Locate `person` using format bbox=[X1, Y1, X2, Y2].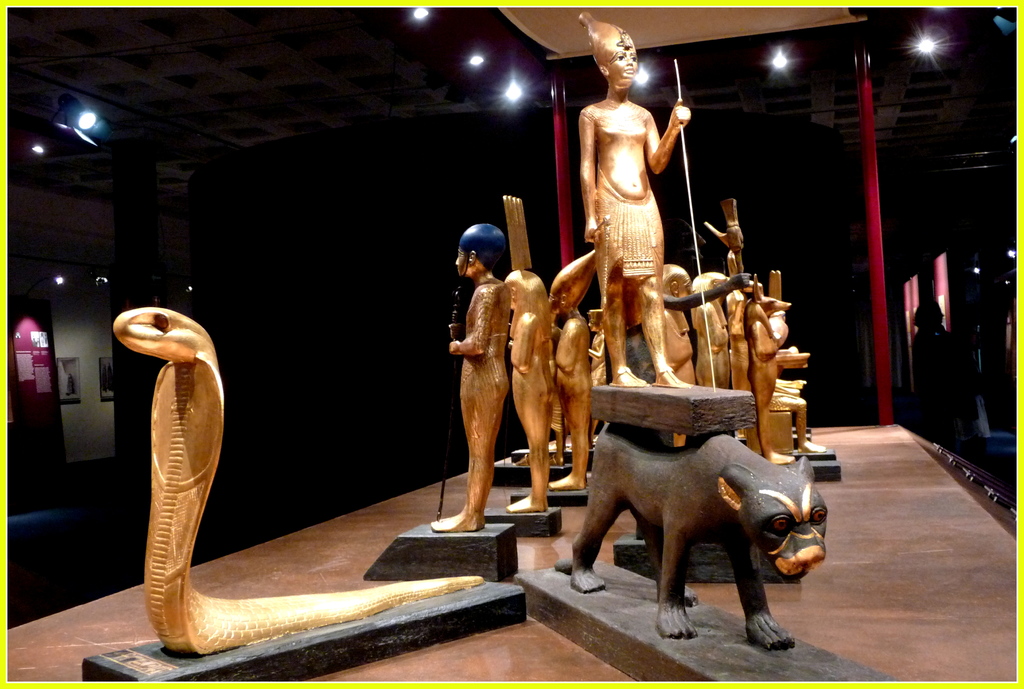
bbox=[572, 303, 612, 384].
